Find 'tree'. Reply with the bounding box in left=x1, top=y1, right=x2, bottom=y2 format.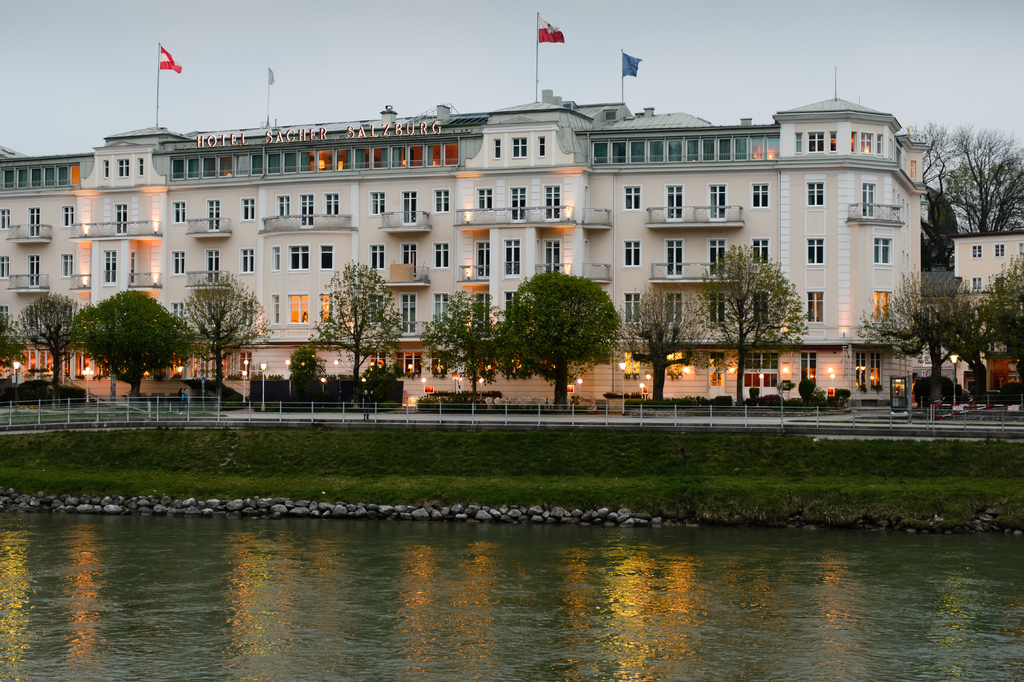
left=181, top=269, right=273, bottom=394.
